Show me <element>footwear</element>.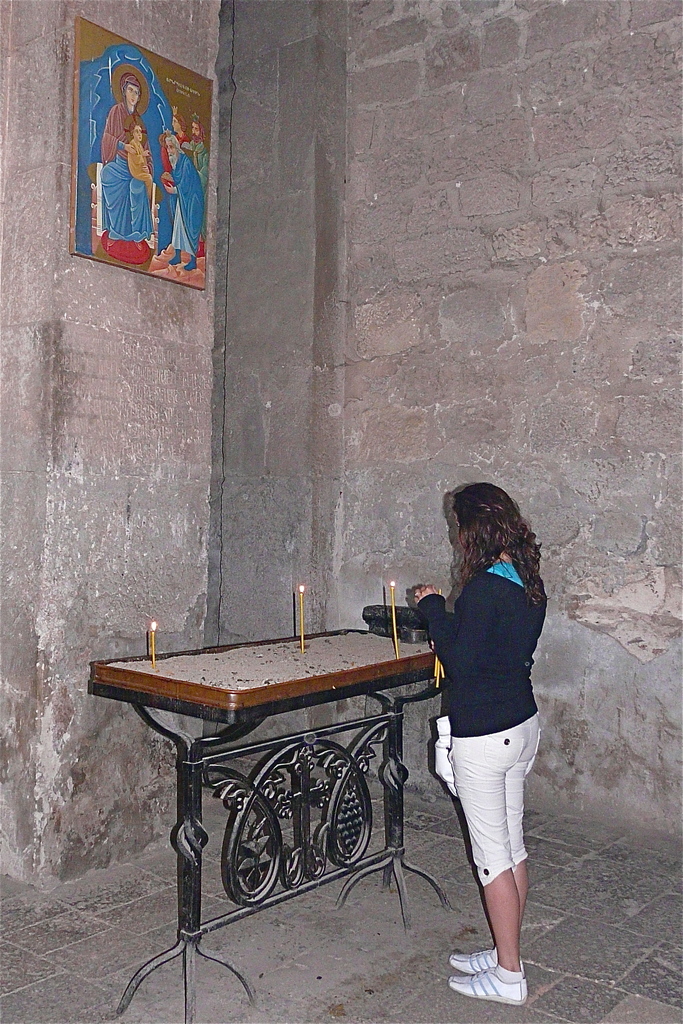
<element>footwear</element> is here: detection(433, 944, 495, 968).
